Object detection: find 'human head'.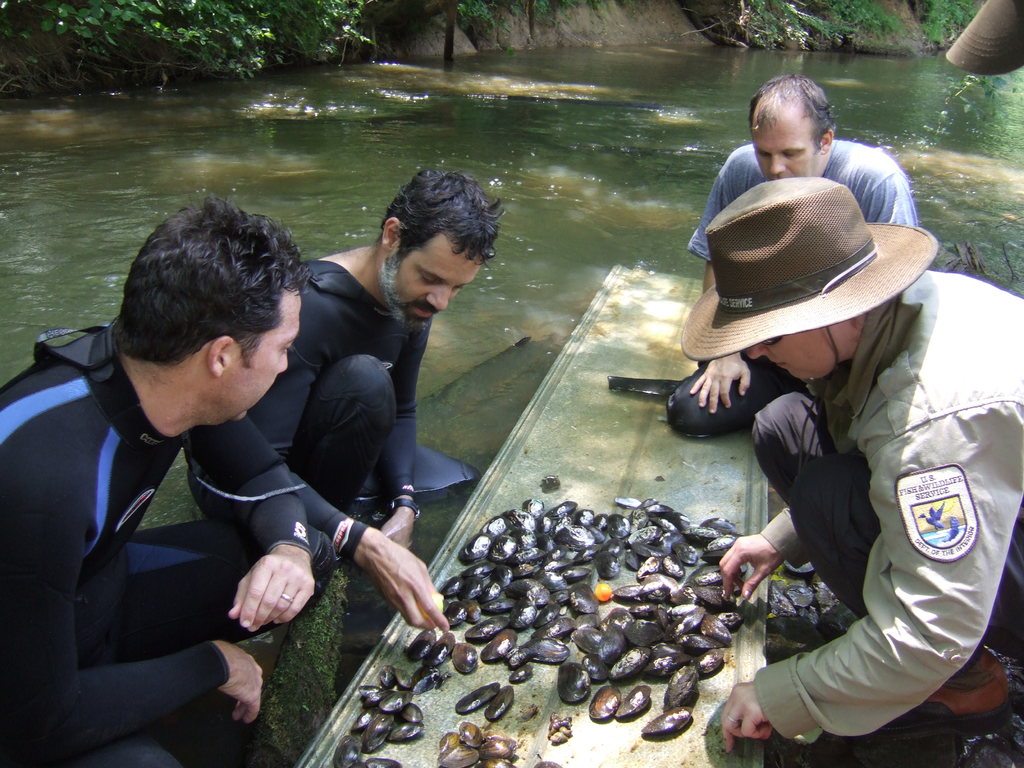
<bbox>371, 164, 505, 331</bbox>.
